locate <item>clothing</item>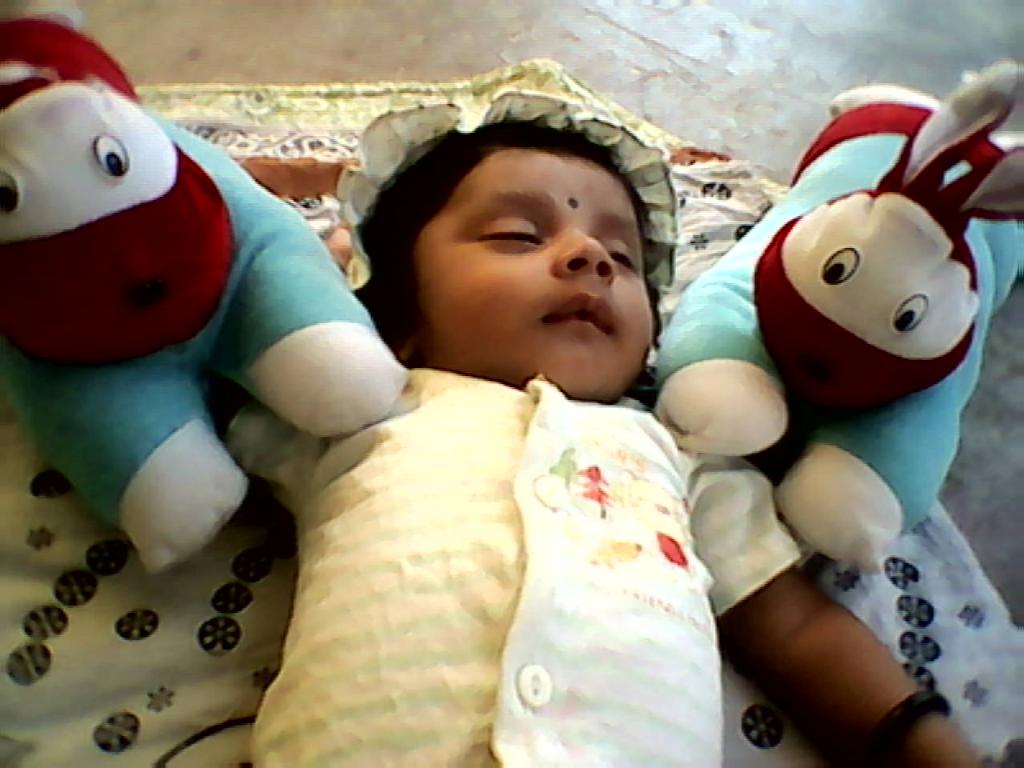
box=[230, 371, 802, 767]
